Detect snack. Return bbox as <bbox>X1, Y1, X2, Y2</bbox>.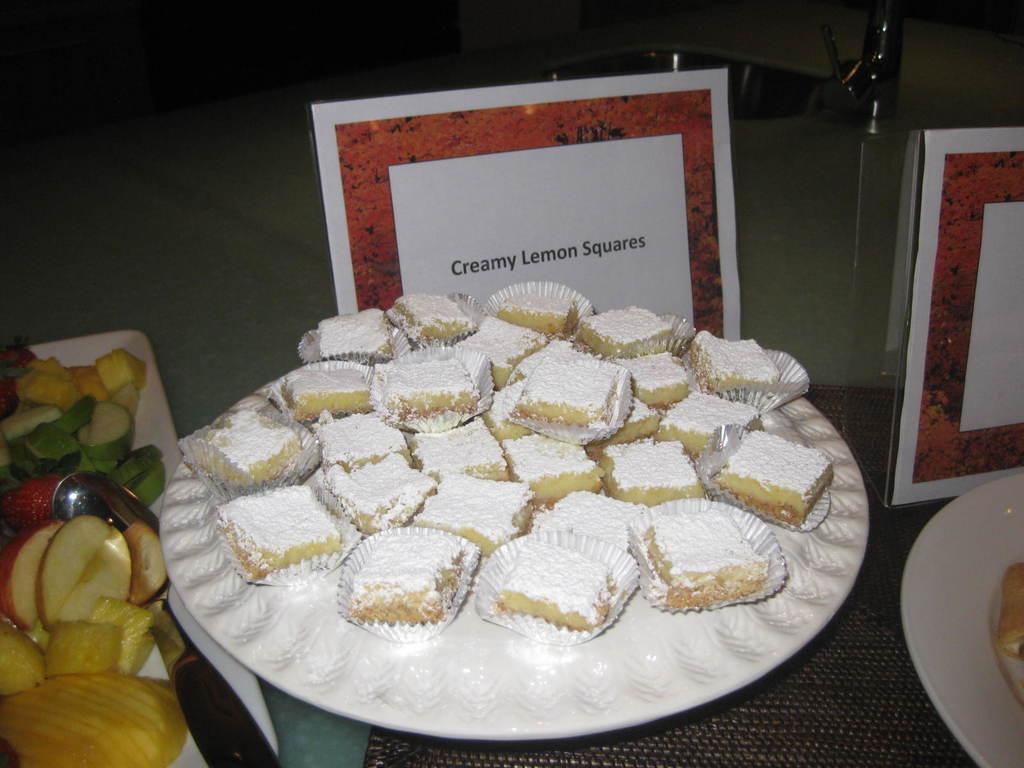
<bbox>193, 286, 835, 632</bbox>.
